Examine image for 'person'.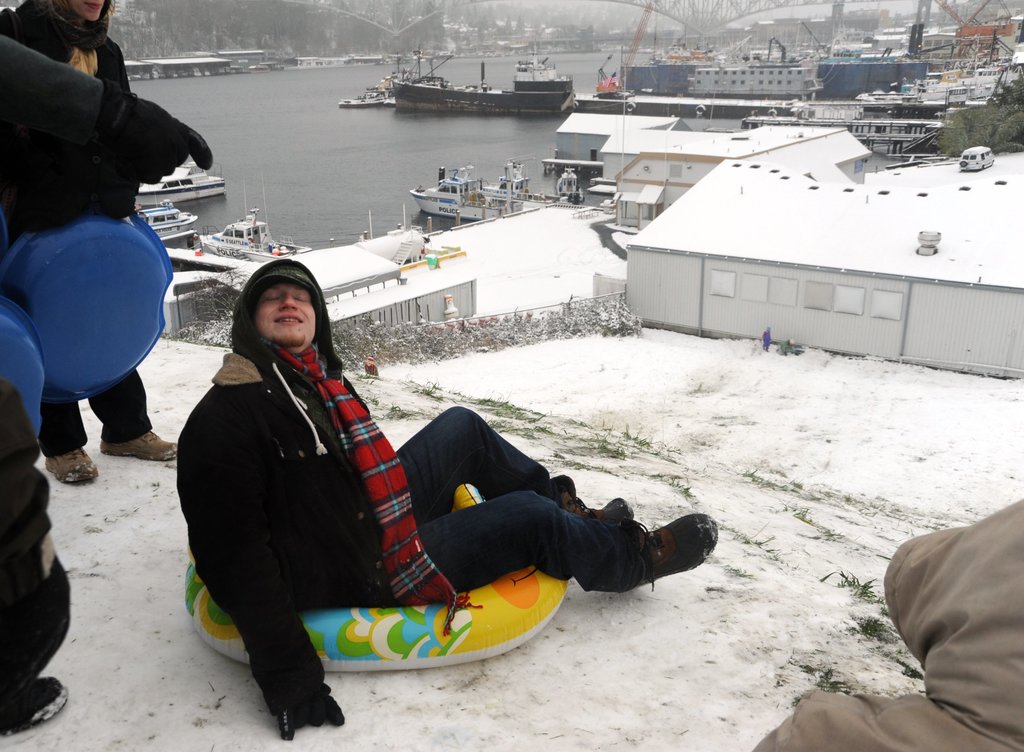
Examination result: (0, 374, 83, 738).
